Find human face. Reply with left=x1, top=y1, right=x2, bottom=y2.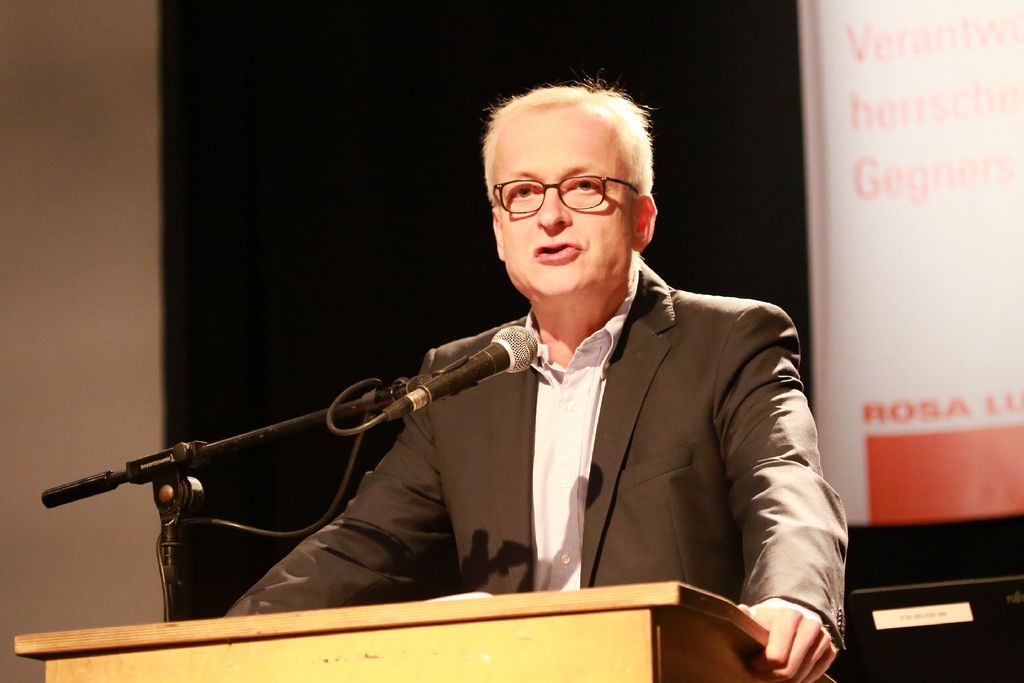
left=489, top=102, right=637, bottom=298.
